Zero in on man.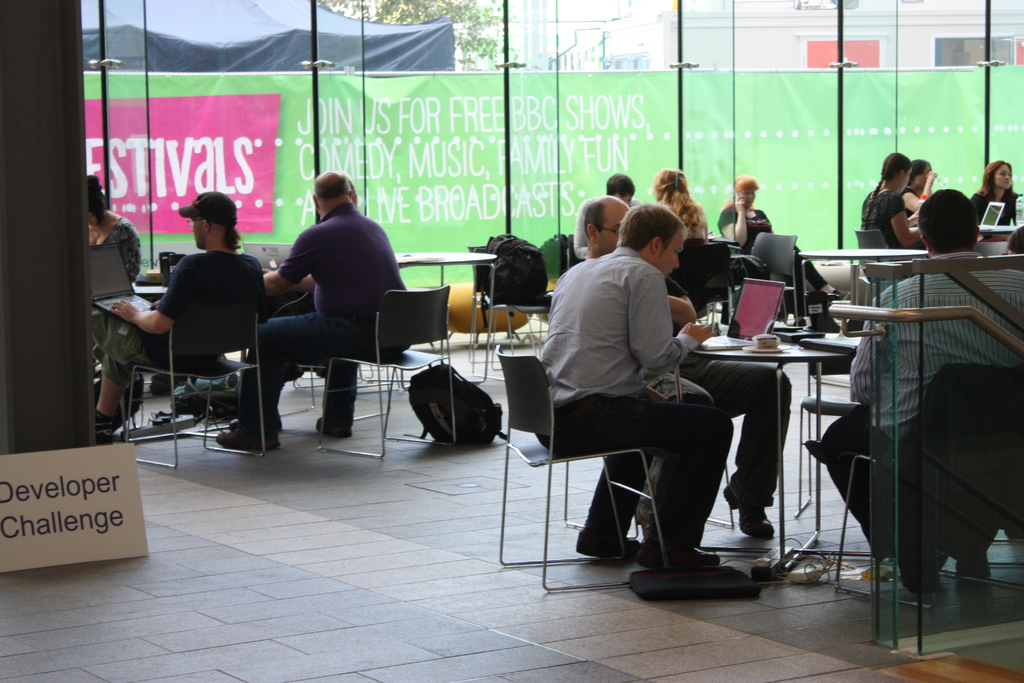
Zeroed in: x1=90 y1=183 x2=270 y2=446.
